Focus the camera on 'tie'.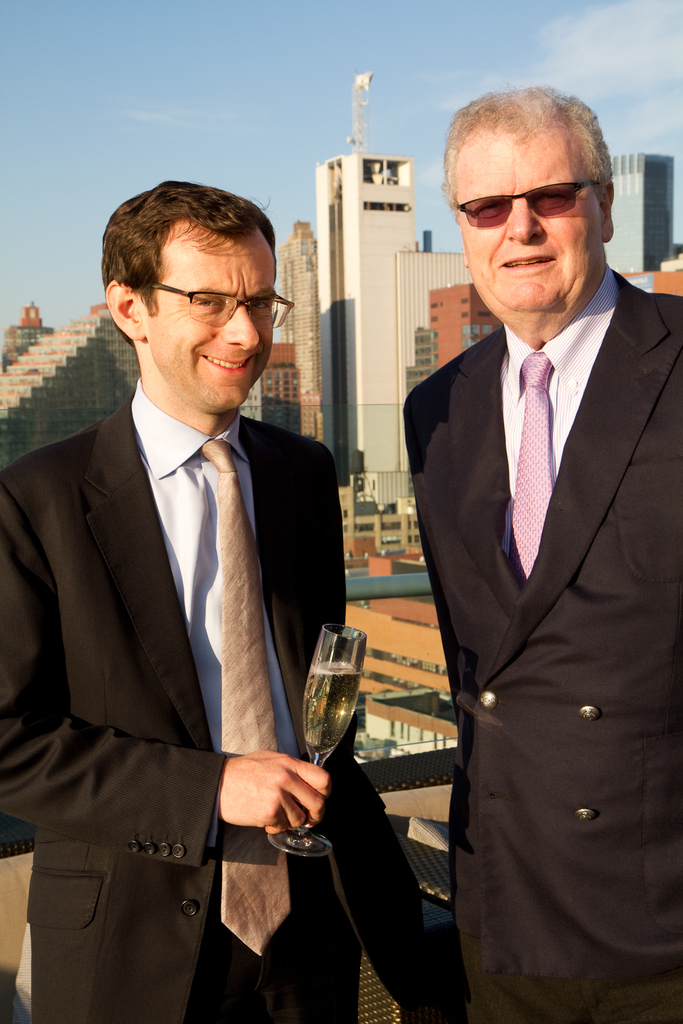
Focus region: (513,347,563,587).
